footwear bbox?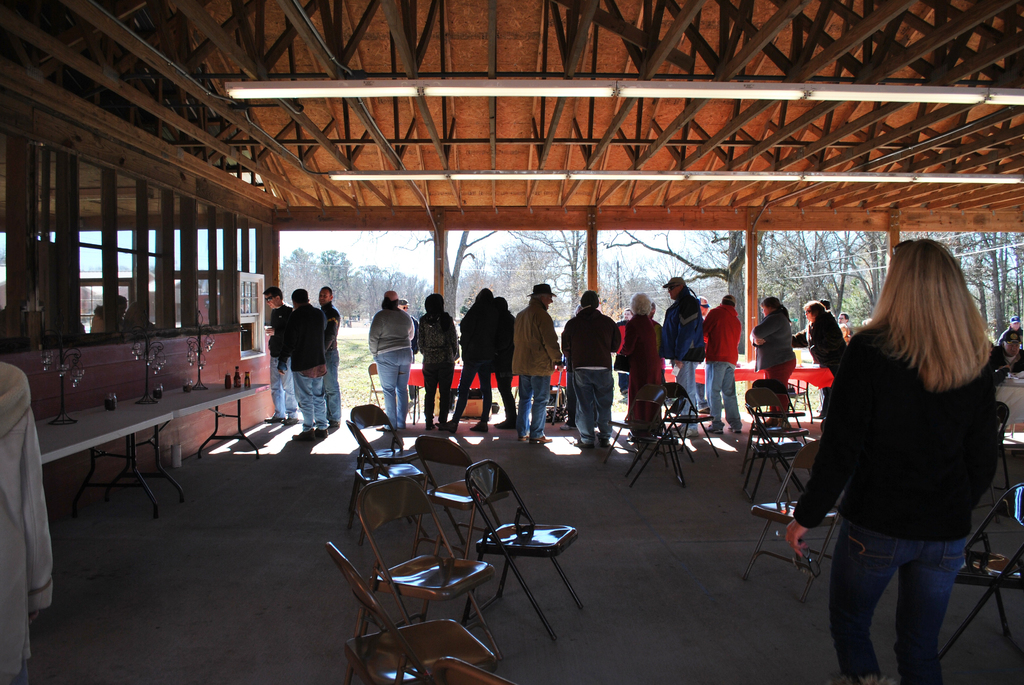
rect(680, 426, 700, 434)
